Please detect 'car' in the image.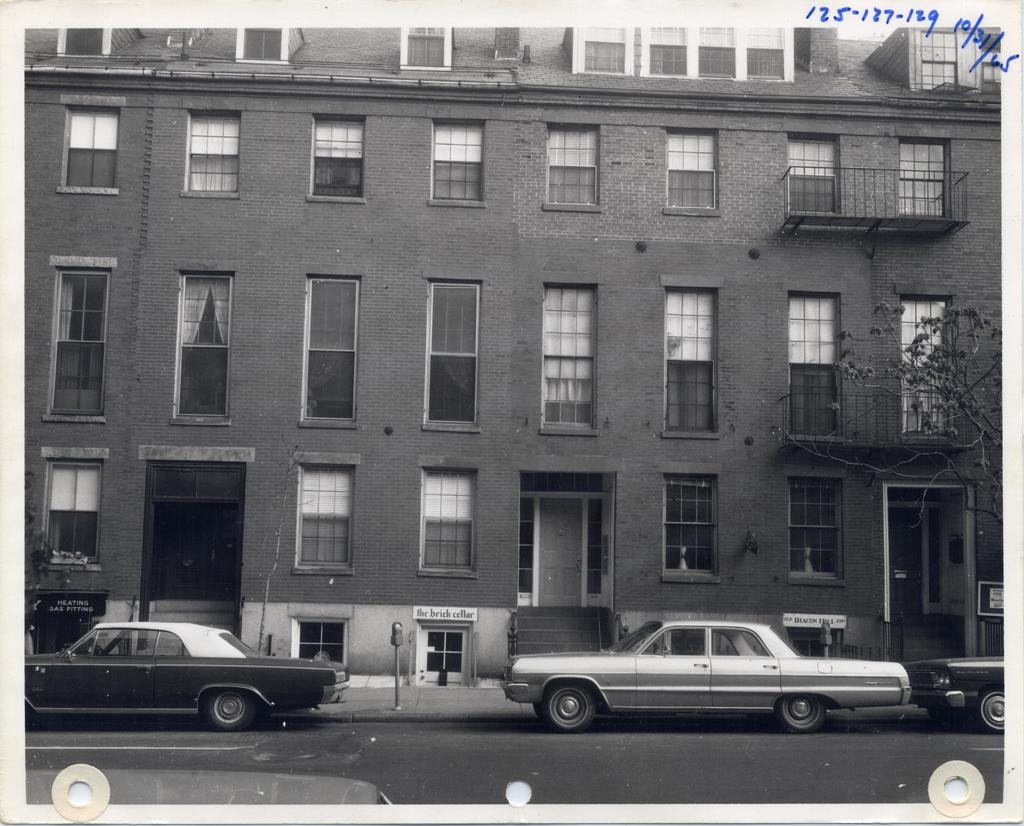
bbox=[504, 617, 917, 736].
